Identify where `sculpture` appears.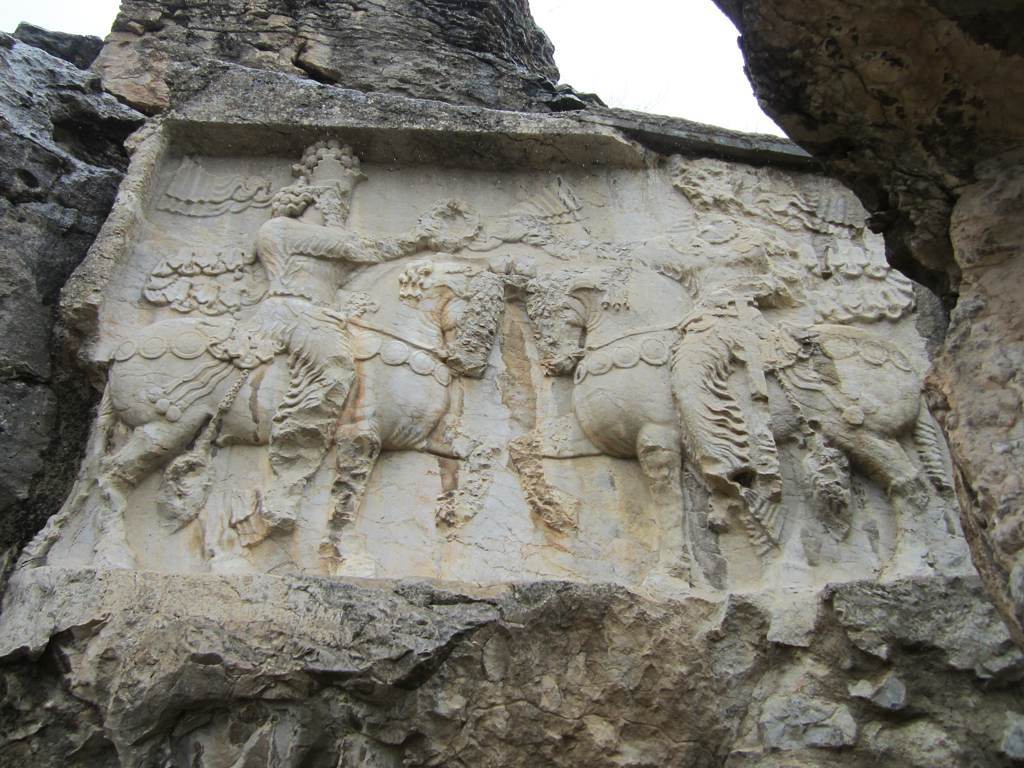
Appears at rect(72, 134, 512, 591).
